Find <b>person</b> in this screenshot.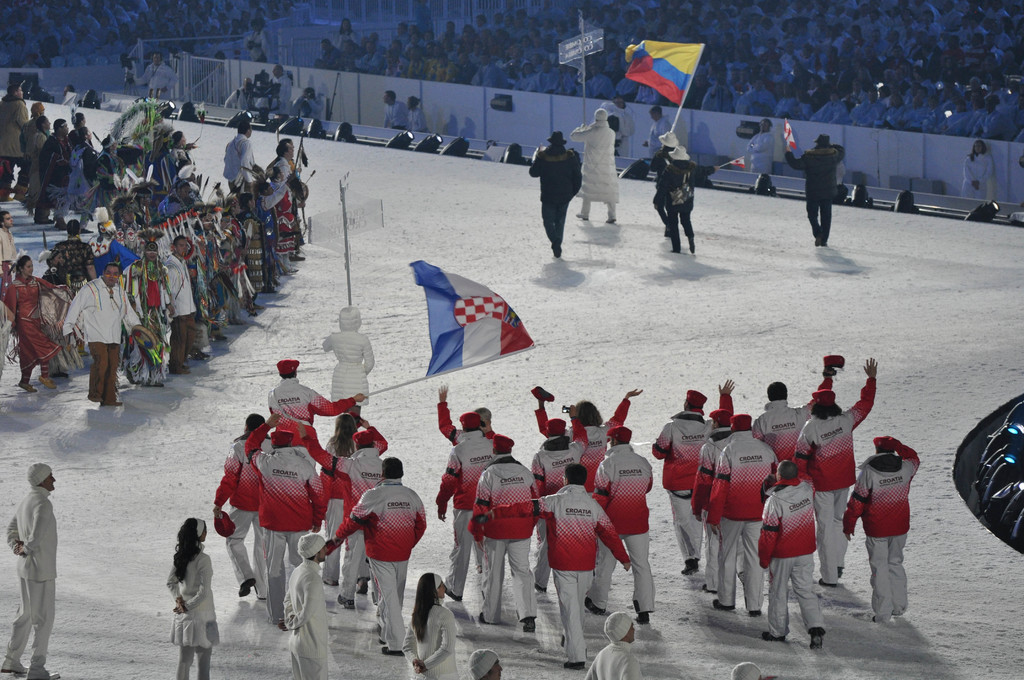
The bounding box for <b>person</b> is 591, 606, 644, 679.
